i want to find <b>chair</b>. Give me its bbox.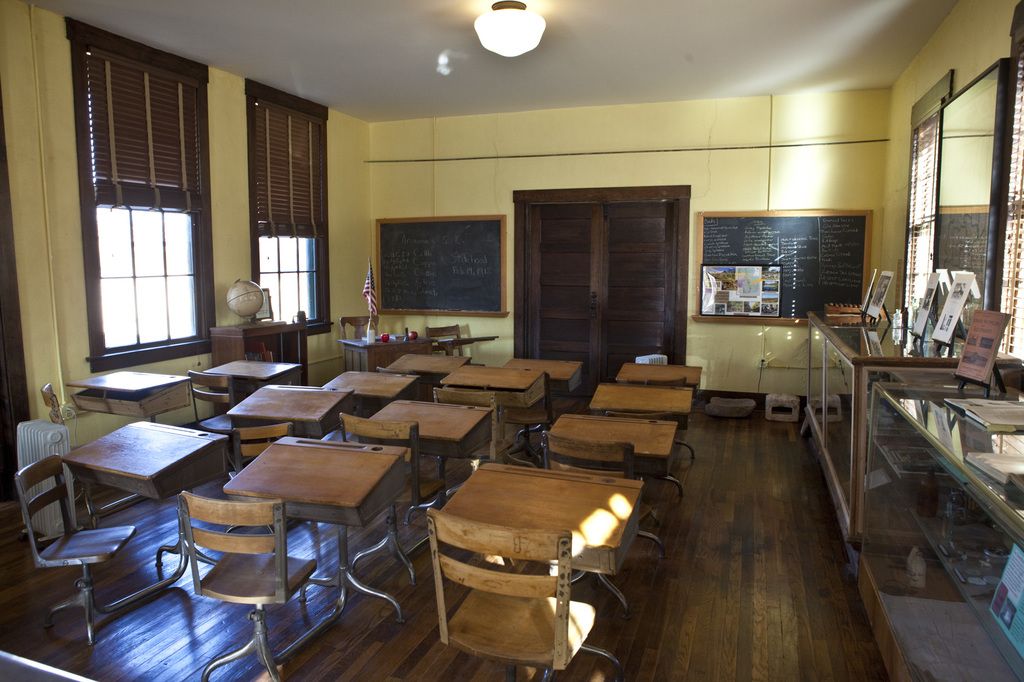
box(163, 468, 298, 653).
